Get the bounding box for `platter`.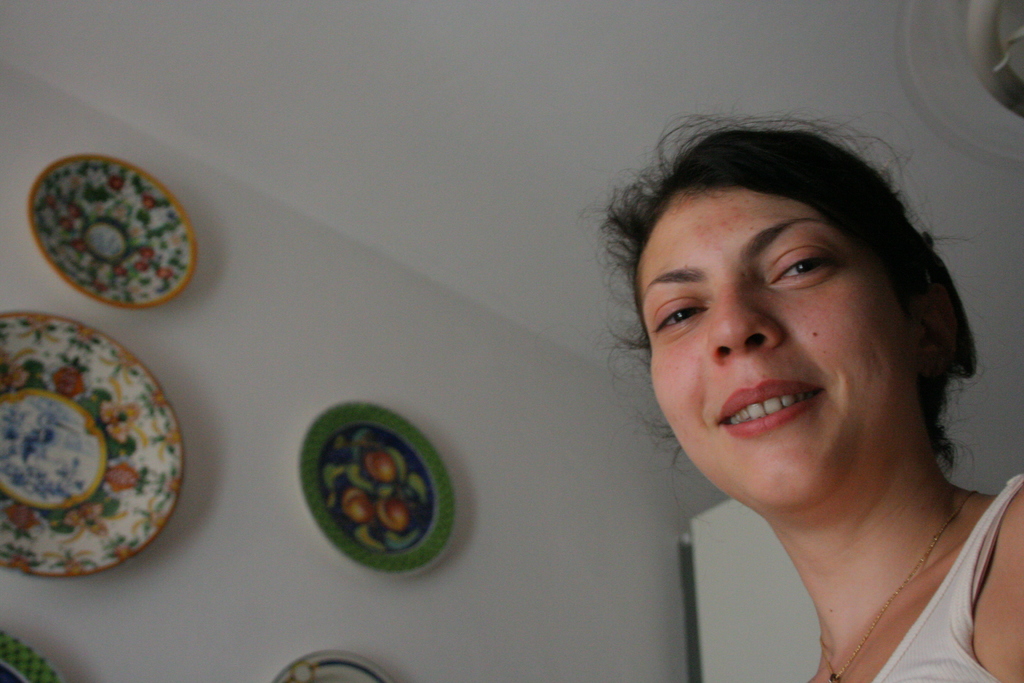
259/652/380/682.
